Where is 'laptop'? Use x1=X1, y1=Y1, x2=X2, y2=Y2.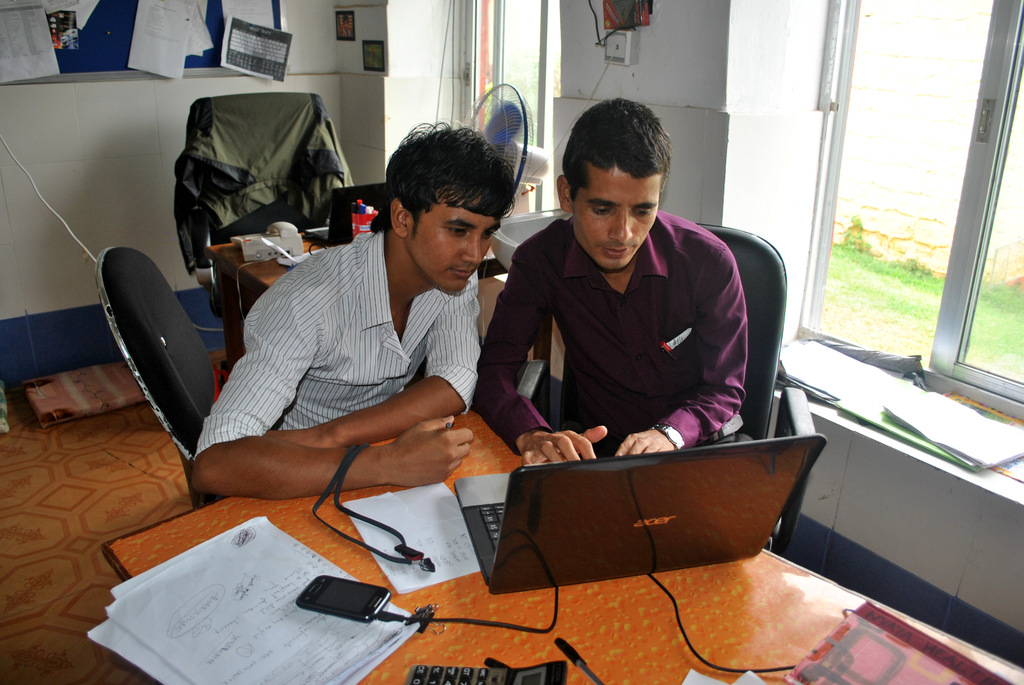
x1=417, y1=409, x2=857, y2=610.
